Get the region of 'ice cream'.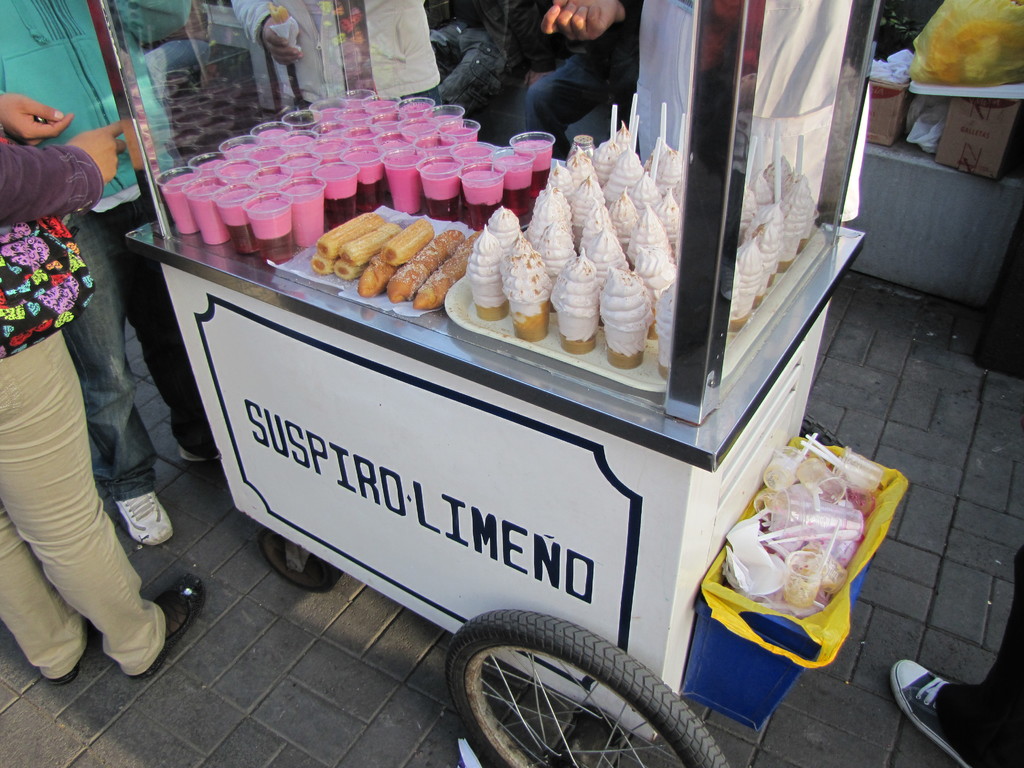
[x1=598, y1=136, x2=615, y2=184].
